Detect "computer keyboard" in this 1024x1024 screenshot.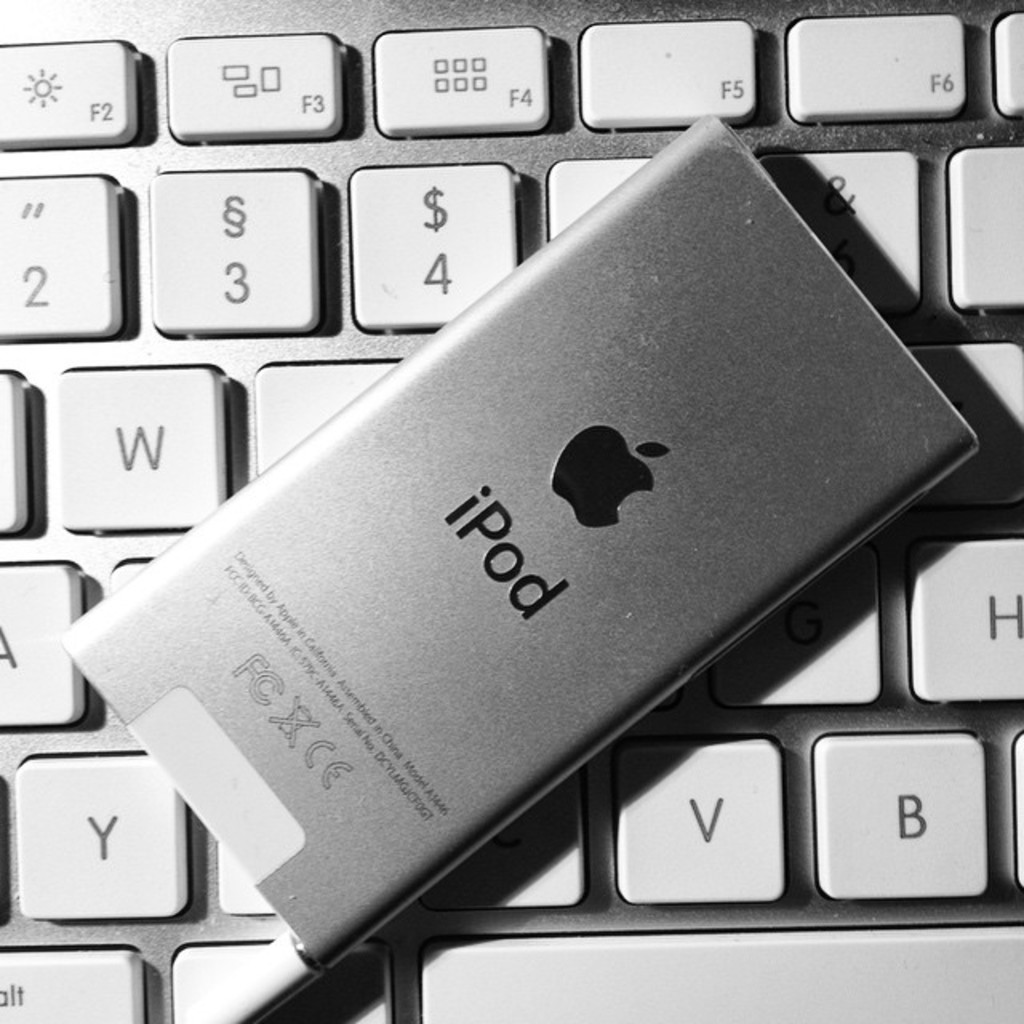
Detection: bbox=[0, 0, 1022, 1022].
